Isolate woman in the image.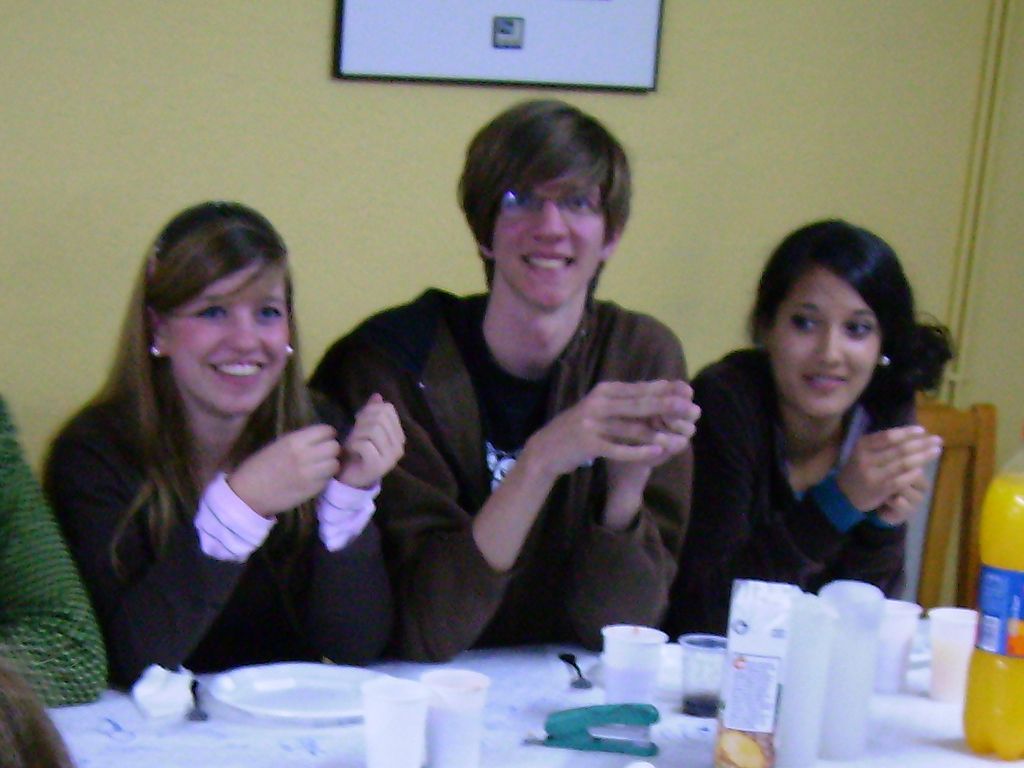
Isolated region: (38,187,370,730).
